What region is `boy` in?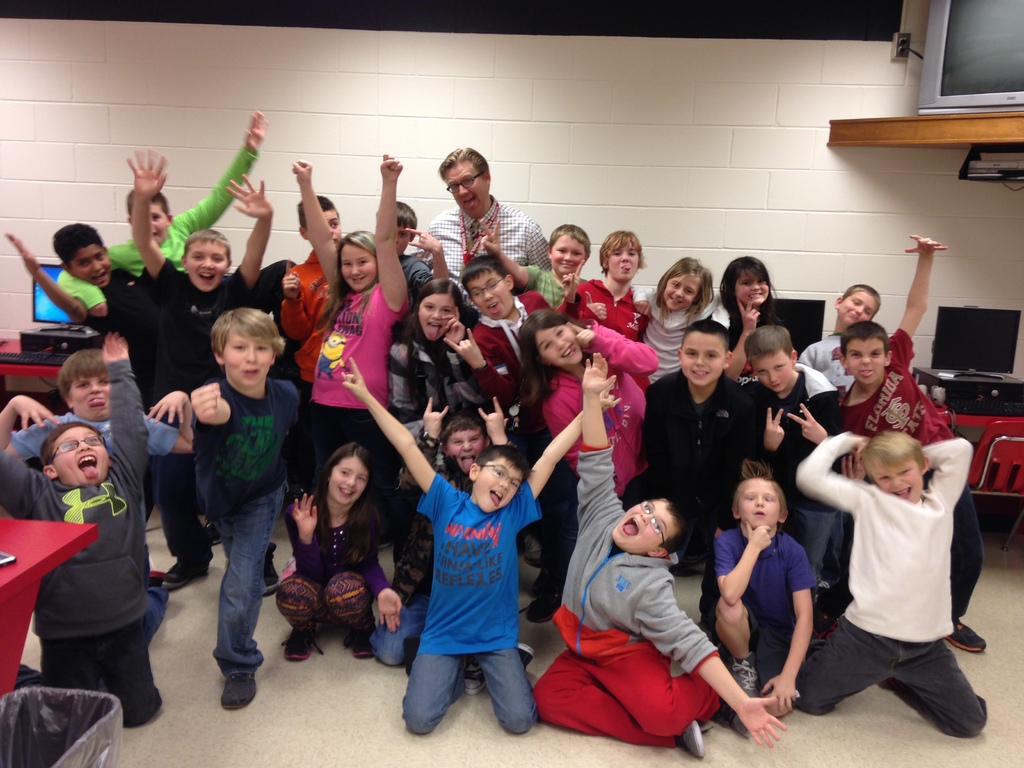
box(529, 352, 792, 759).
